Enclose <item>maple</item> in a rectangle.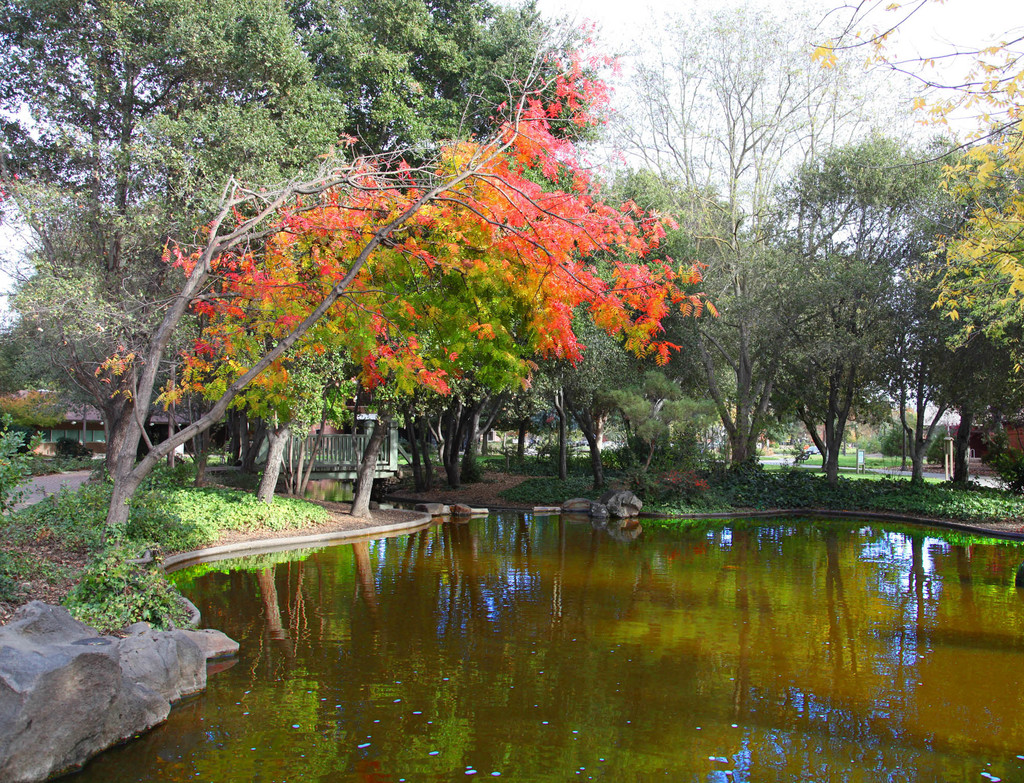
545/382/566/479.
